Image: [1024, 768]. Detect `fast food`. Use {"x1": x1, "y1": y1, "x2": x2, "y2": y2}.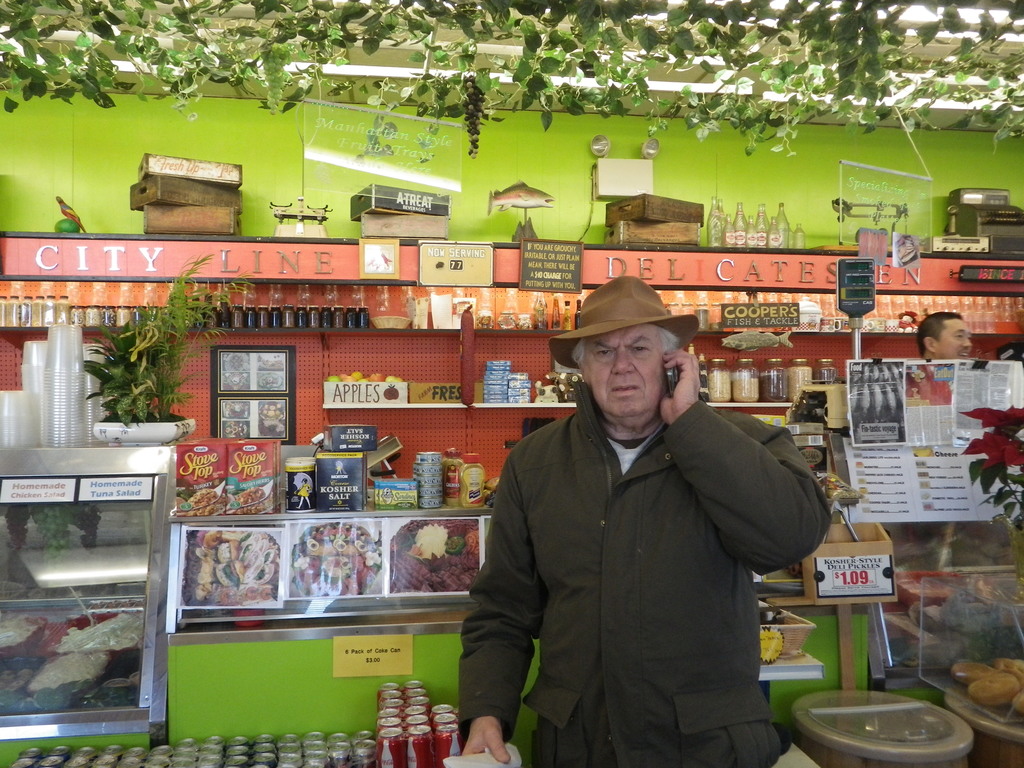
{"x1": 998, "y1": 653, "x2": 1023, "y2": 678}.
